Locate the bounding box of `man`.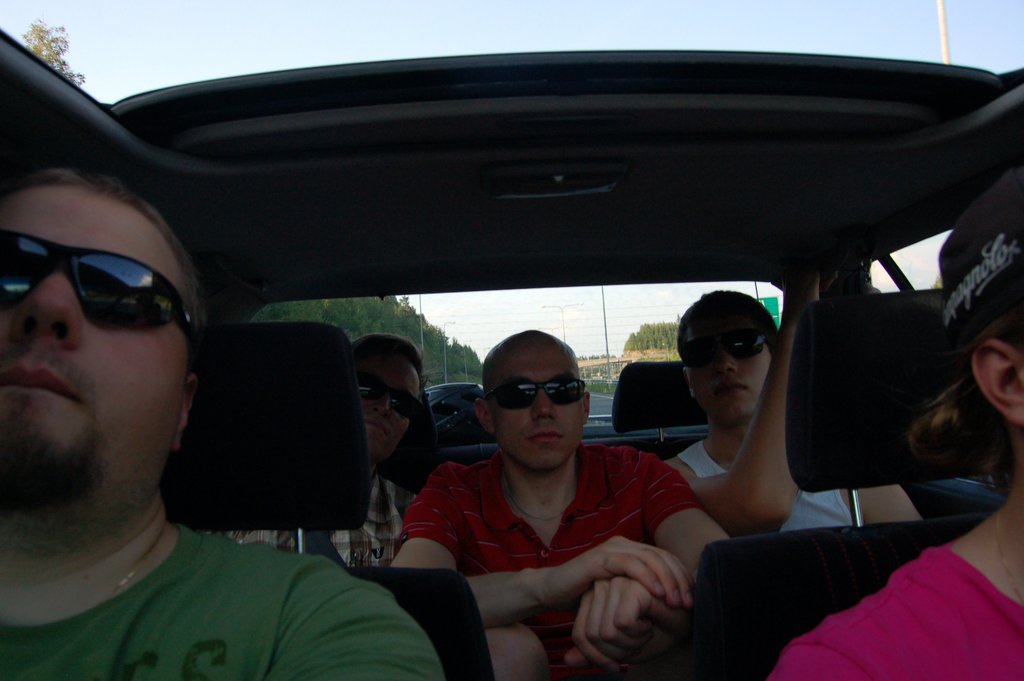
Bounding box: x1=655, y1=290, x2=925, y2=548.
